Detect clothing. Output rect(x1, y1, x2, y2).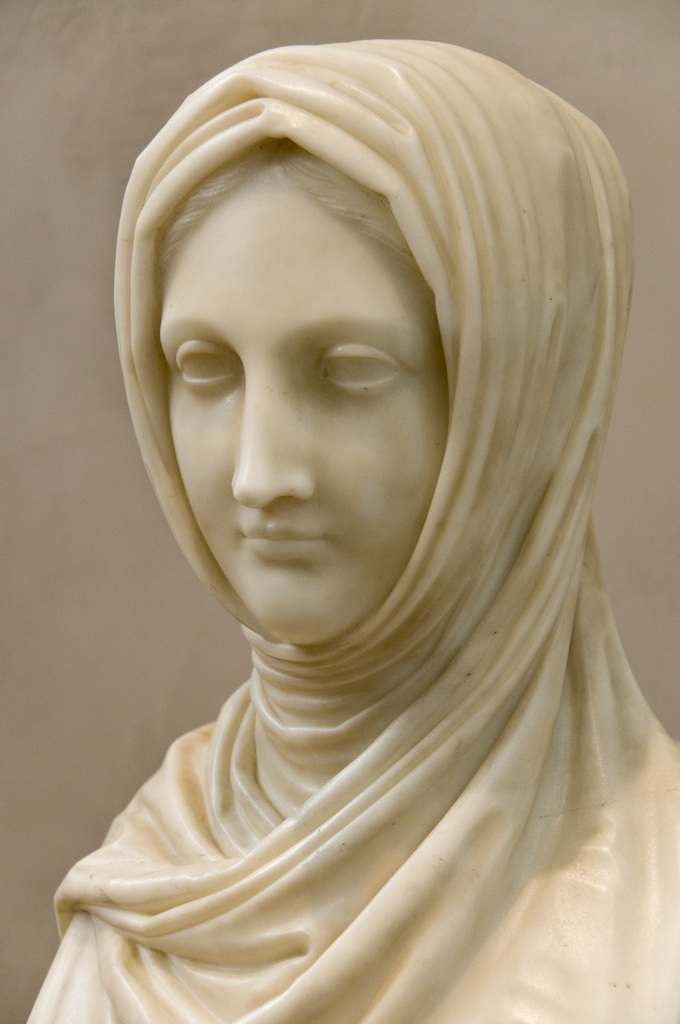
rect(31, 41, 676, 1023).
